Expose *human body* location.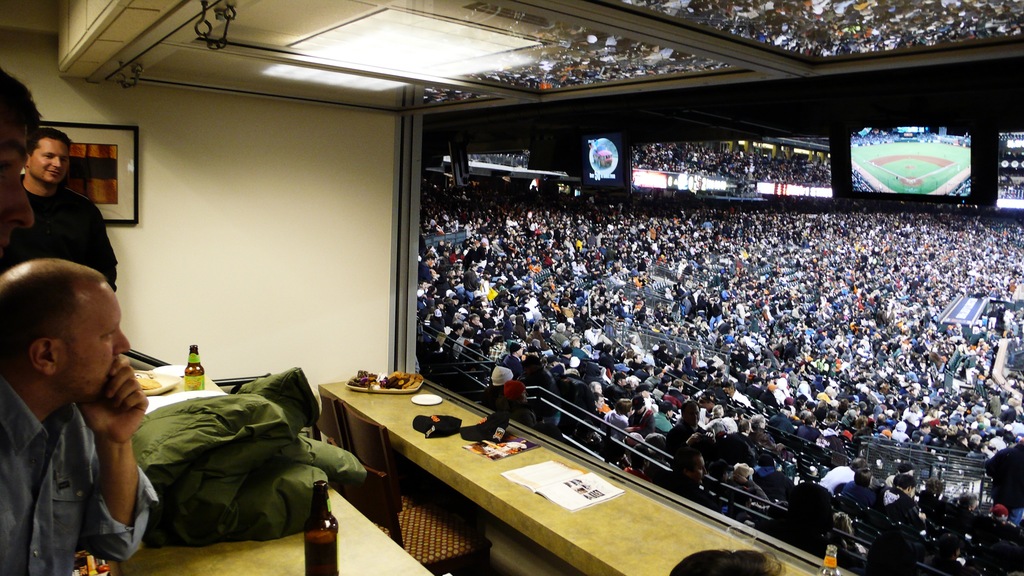
Exposed at [x1=486, y1=202, x2=499, y2=218].
